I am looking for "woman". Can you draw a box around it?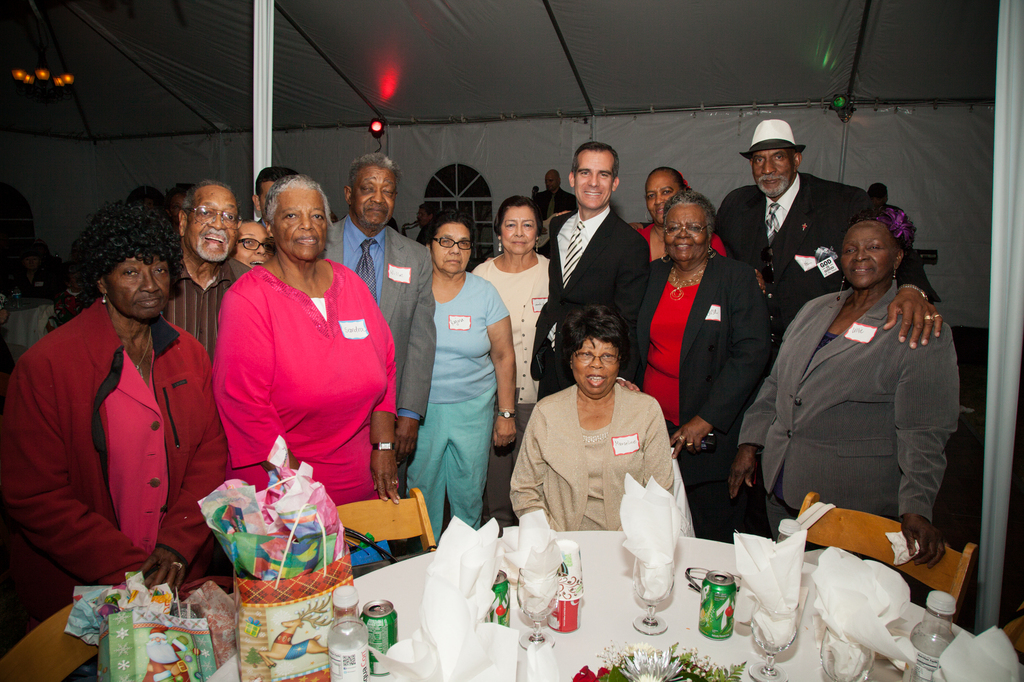
Sure, the bounding box is box=[195, 141, 387, 593].
